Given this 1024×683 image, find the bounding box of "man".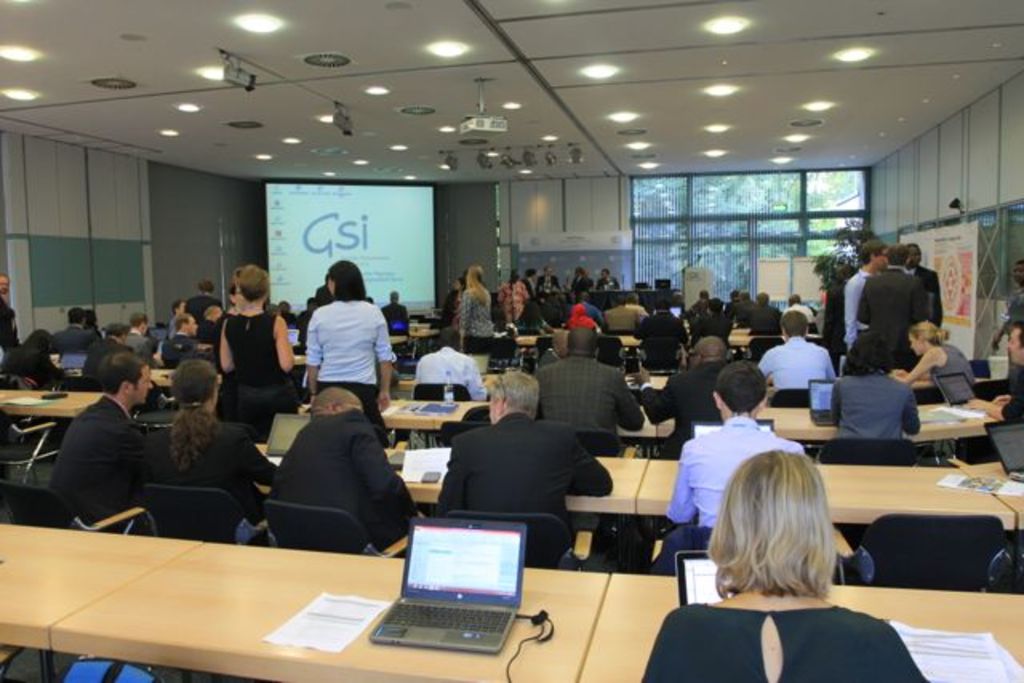
<region>381, 291, 419, 328</region>.
